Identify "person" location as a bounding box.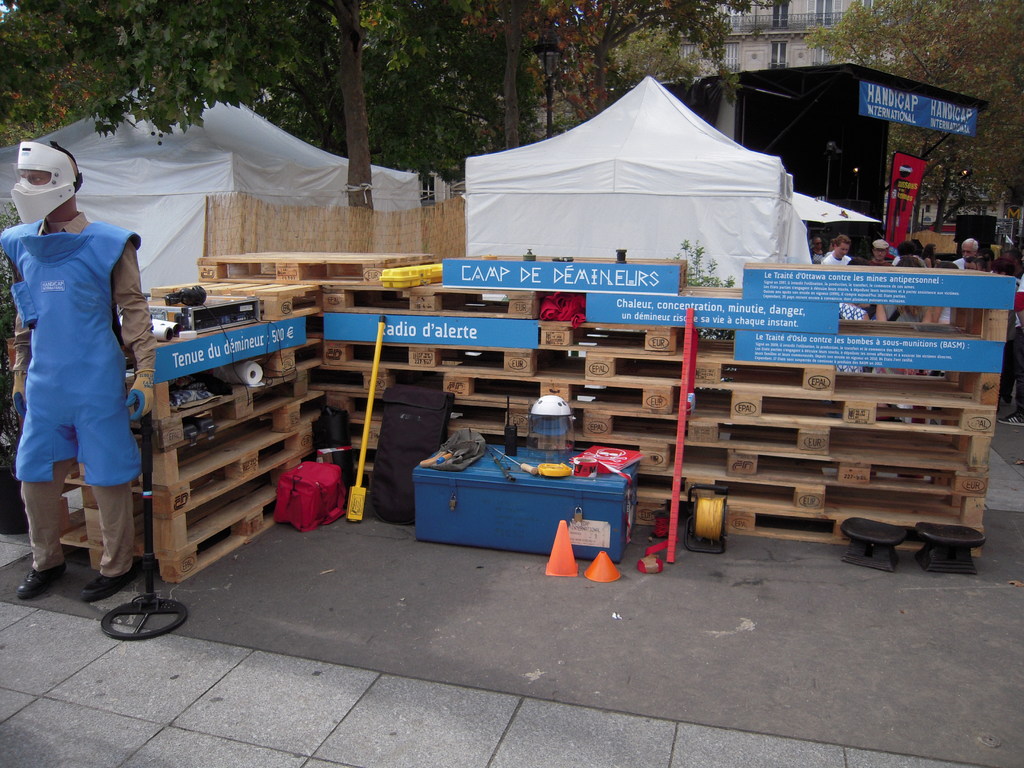
<region>15, 106, 145, 643</region>.
